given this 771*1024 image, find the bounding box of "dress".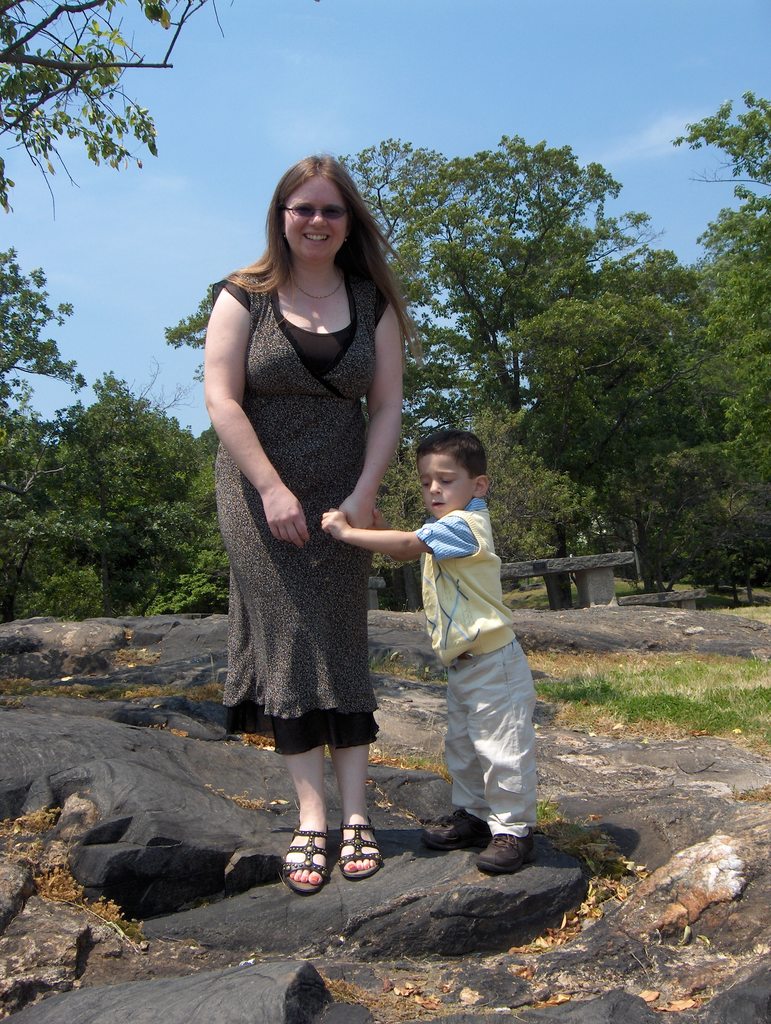
crop(204, 252, 402, 695).
